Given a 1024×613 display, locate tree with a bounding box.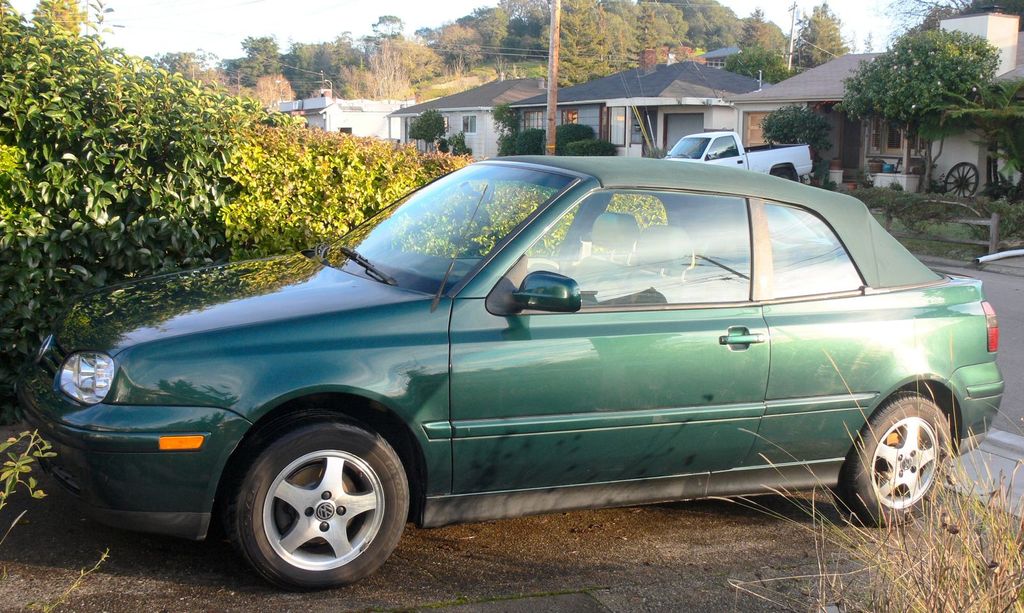
Located: <bbox>884, 4, 1023, 47</bbox>.
